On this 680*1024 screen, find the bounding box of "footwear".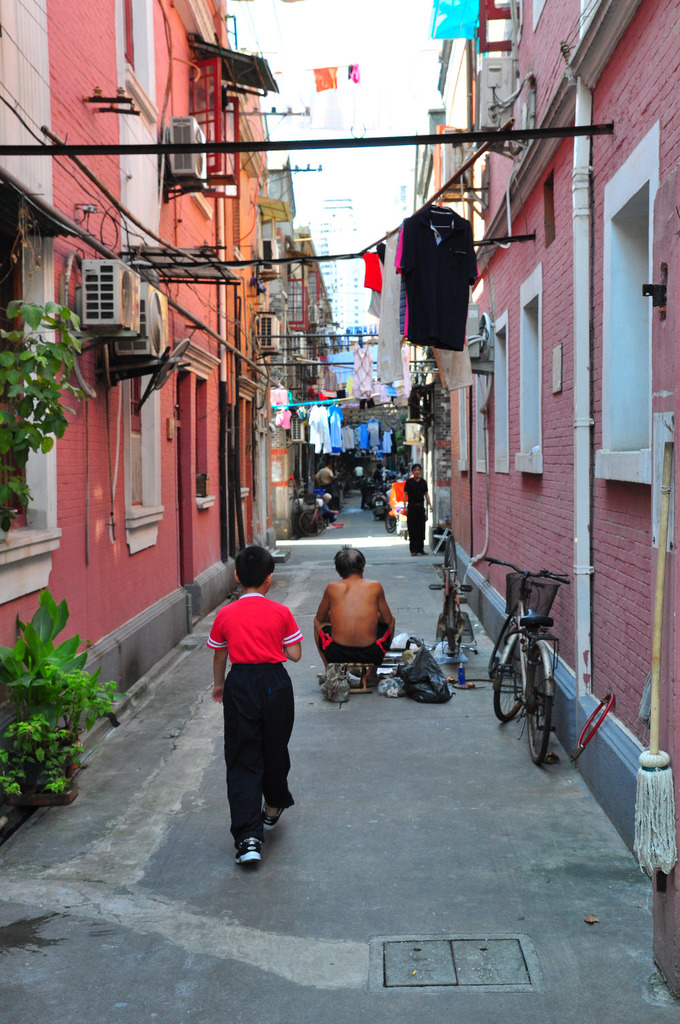
Bounding box: 223,805,290,870.
